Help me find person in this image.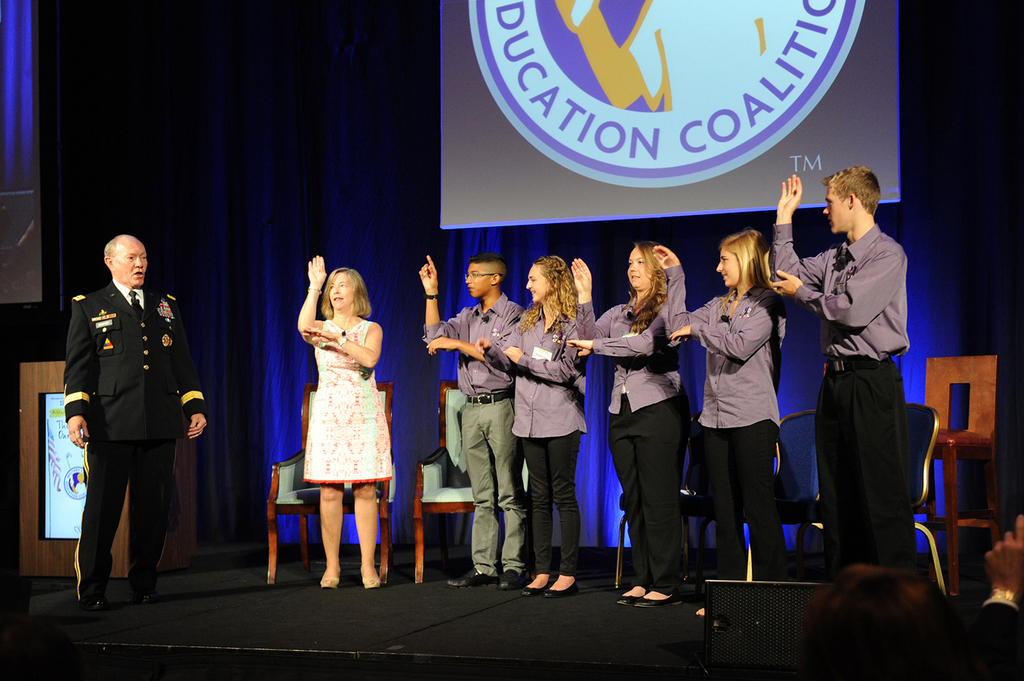
Found it: (66,233,221,616).
